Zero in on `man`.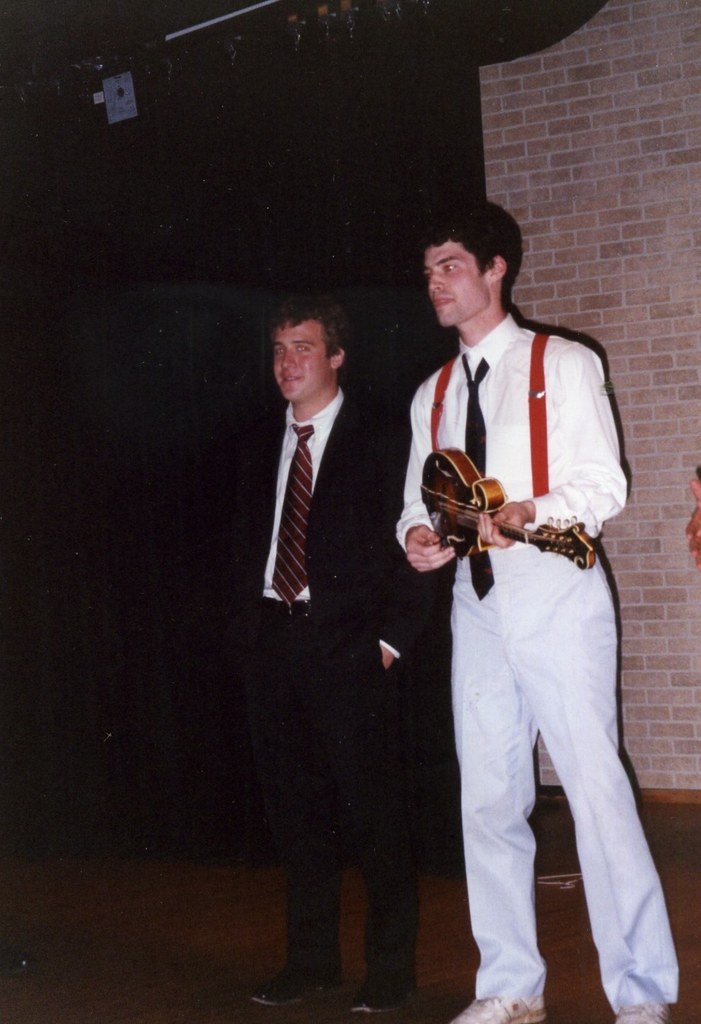
Zeroed in: rect(399, 172, 652, 1007).
